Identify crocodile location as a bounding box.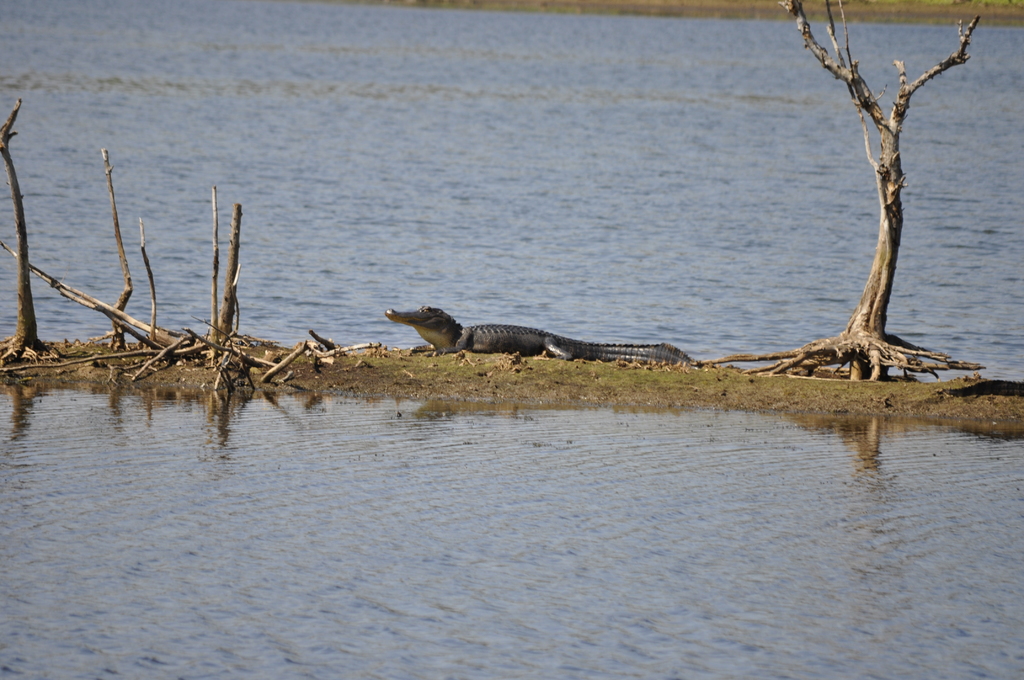
{"x1": 385, "y1": 307, "x2": 703, "y2": 366}.
